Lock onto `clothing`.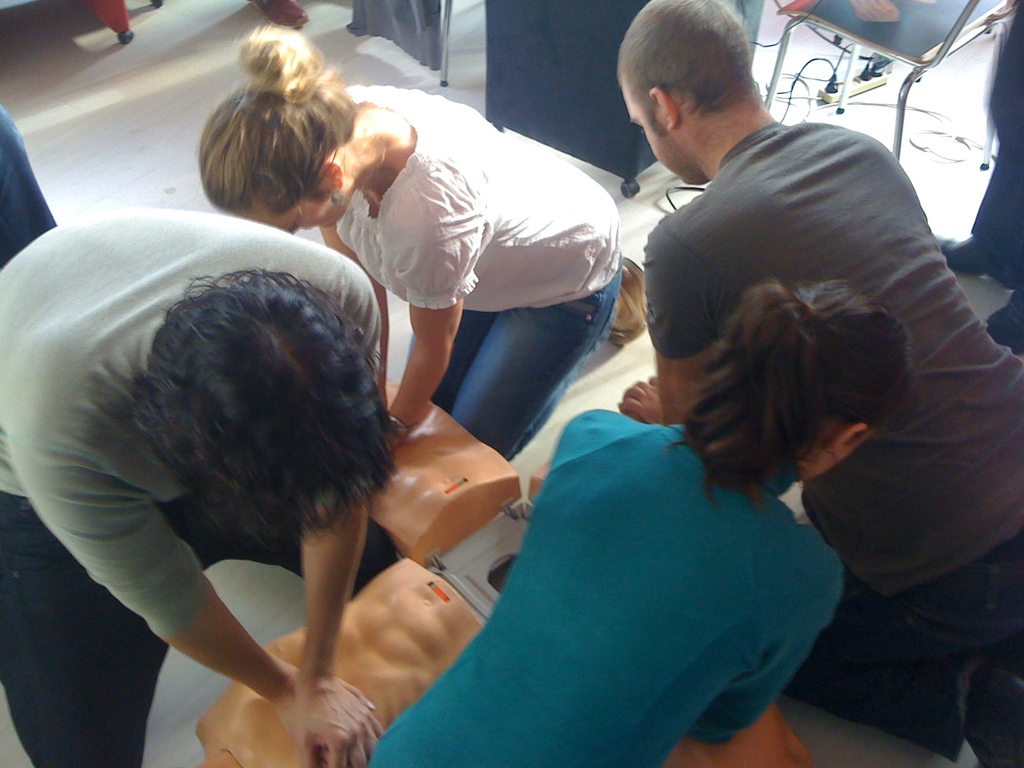
Locked: <region>641, 120, 1023, 767</region>.
